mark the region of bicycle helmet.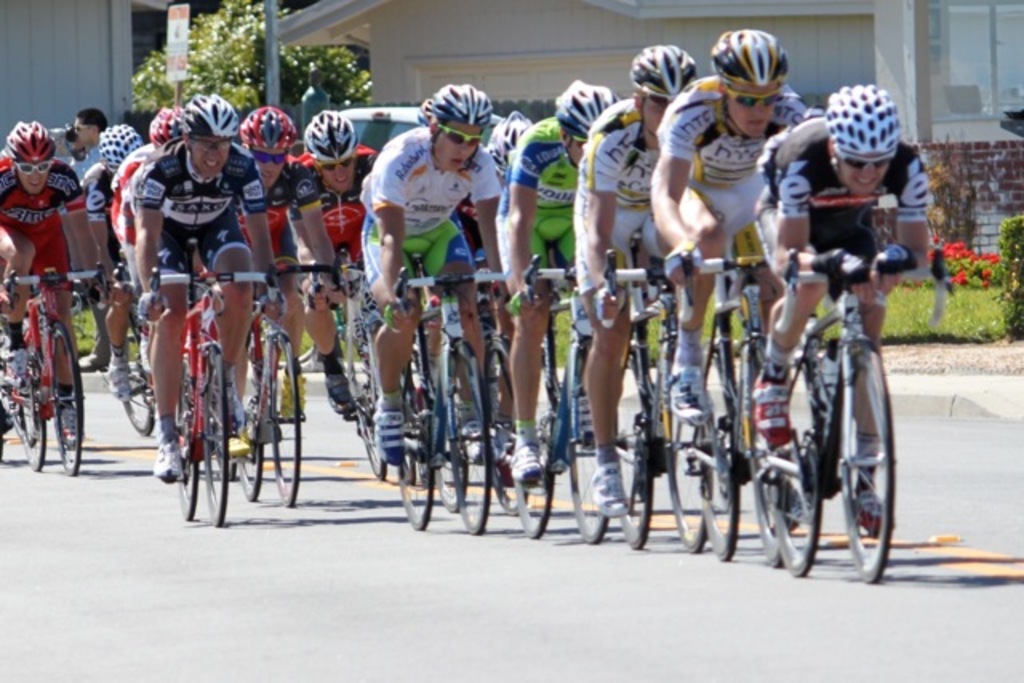
Region: box(296, 104, 357, 160).
